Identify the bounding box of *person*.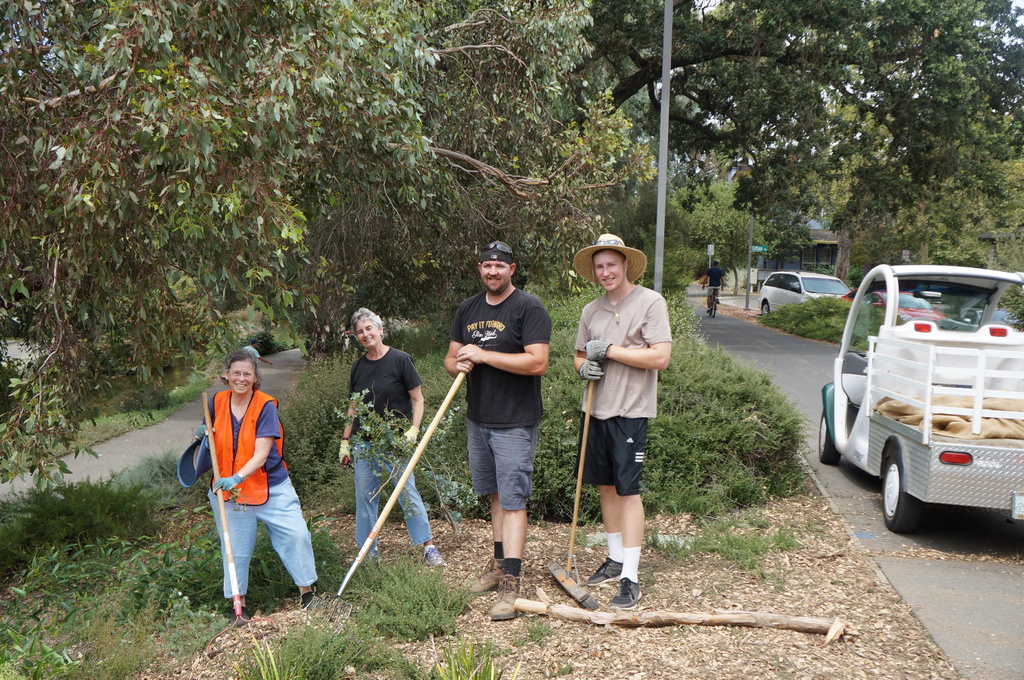
(x1=200, y1=335, x2=303, y2=606).
